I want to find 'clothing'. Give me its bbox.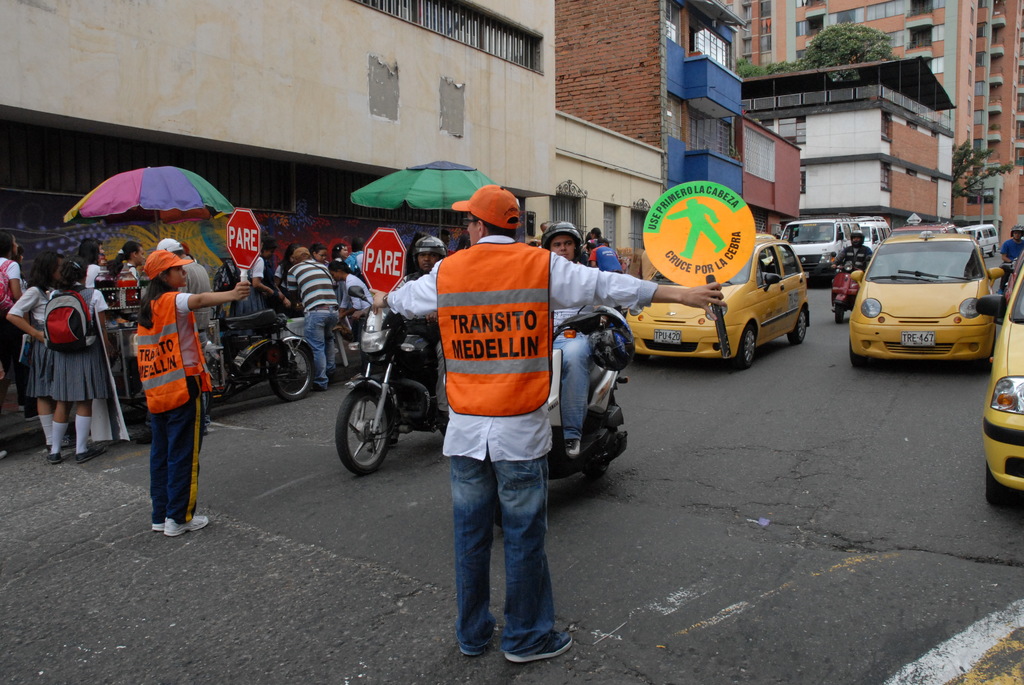
(x1=393, y1=233, x2=660, y2=459).
